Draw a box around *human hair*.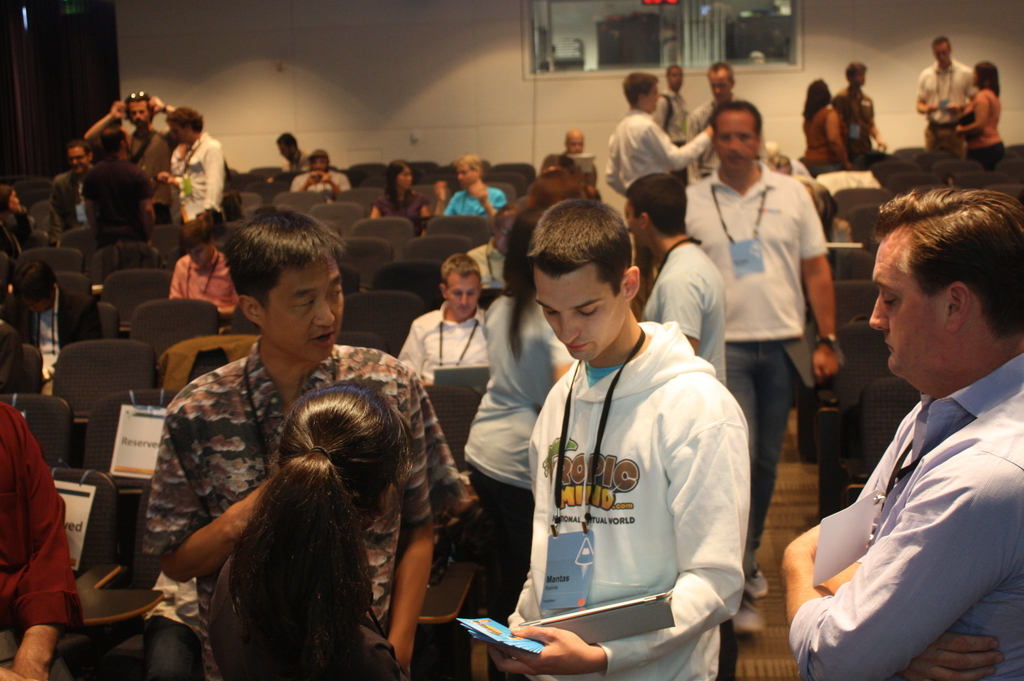
[383, 159, 408, 204].
